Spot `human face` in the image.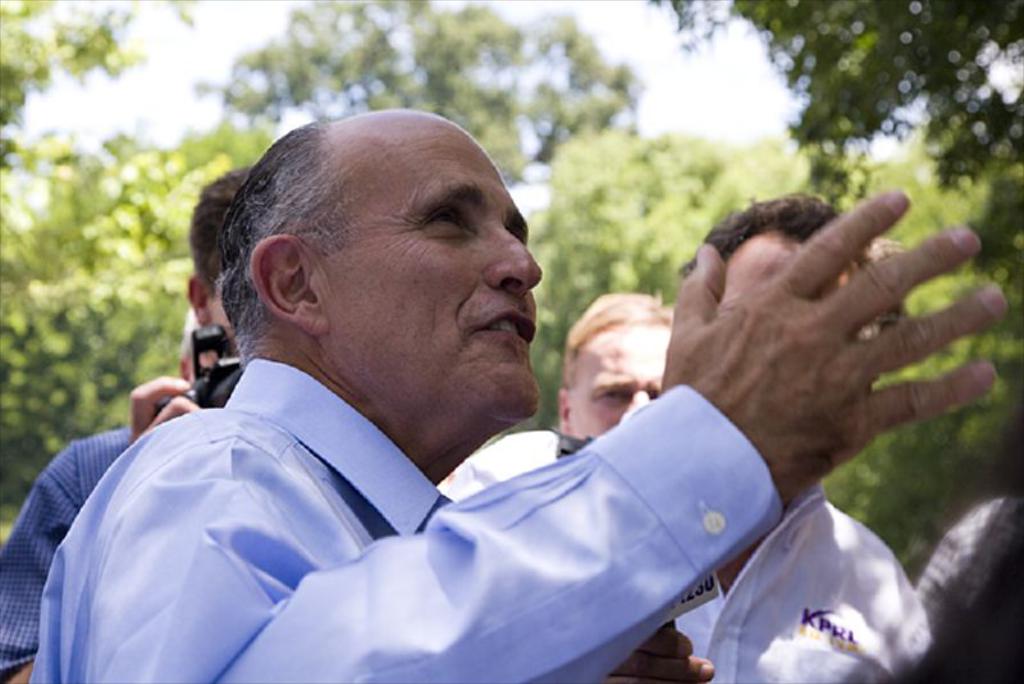
`human face` found at {"left": 207, "top": 266, "right": 229, "bottom": 347}.
